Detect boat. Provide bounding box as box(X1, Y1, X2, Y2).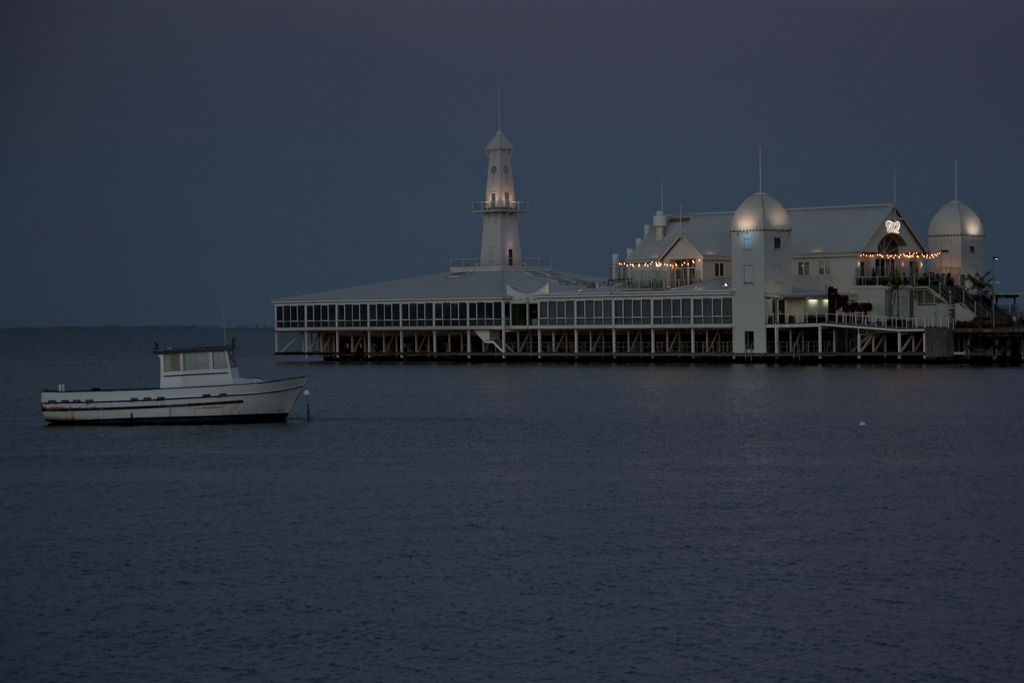
box(34, 330, 312, 426).
